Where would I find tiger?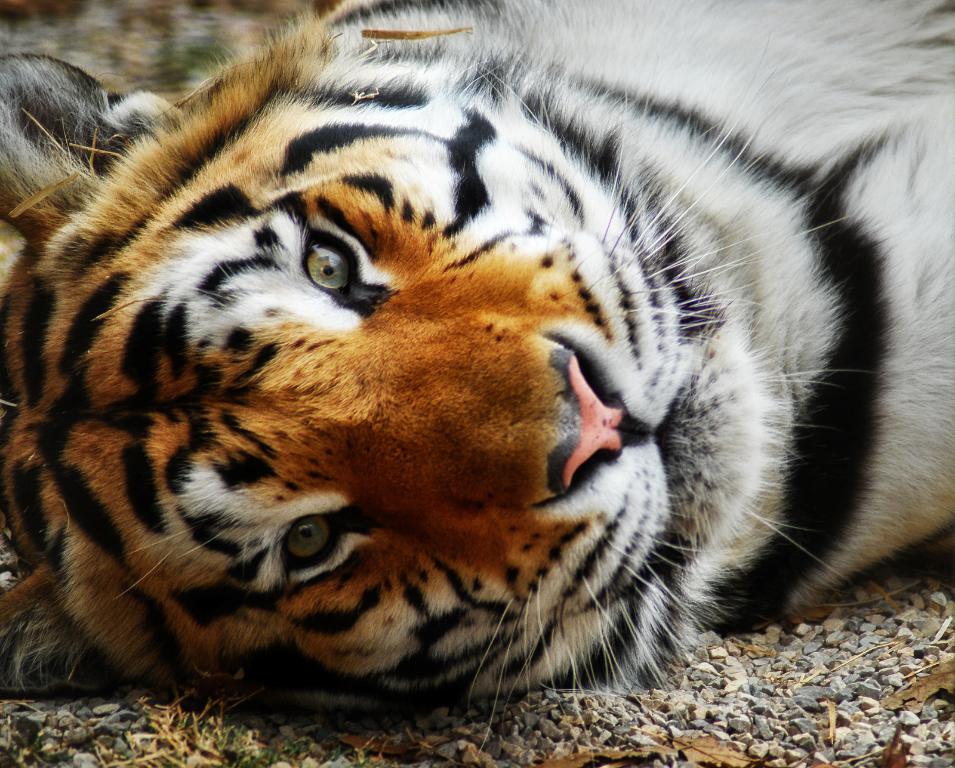
At pyautogui.locateOnScreen(0, 0, 954, 767).
